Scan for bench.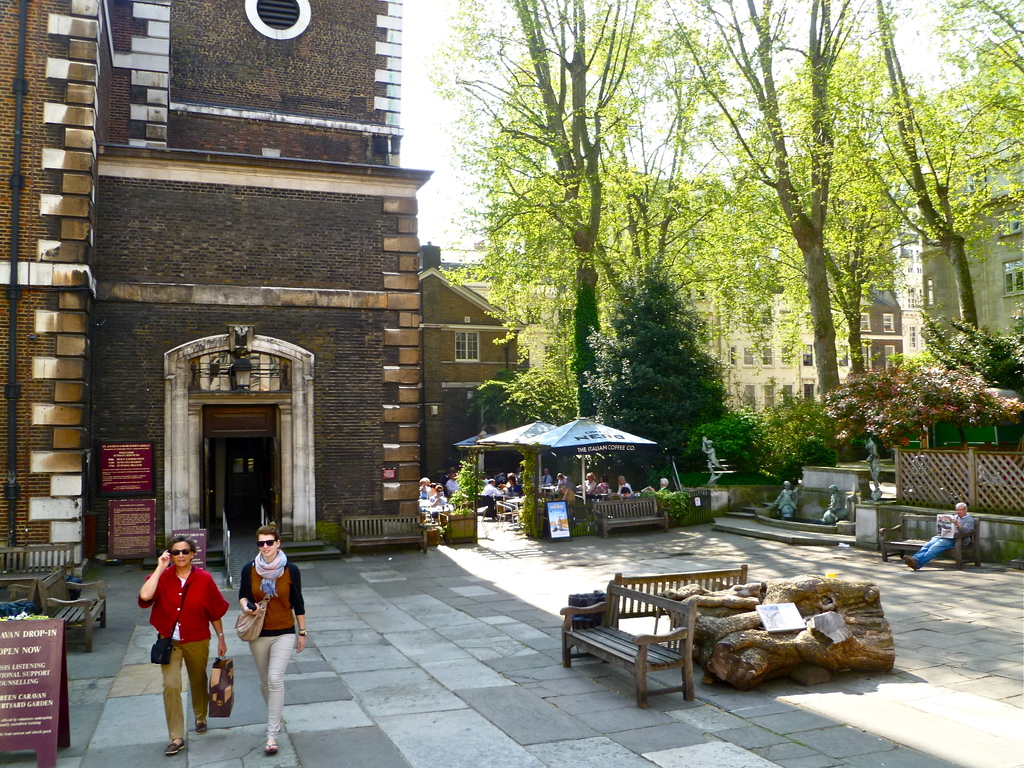
Scan result: (342, 516, 429, 559).
